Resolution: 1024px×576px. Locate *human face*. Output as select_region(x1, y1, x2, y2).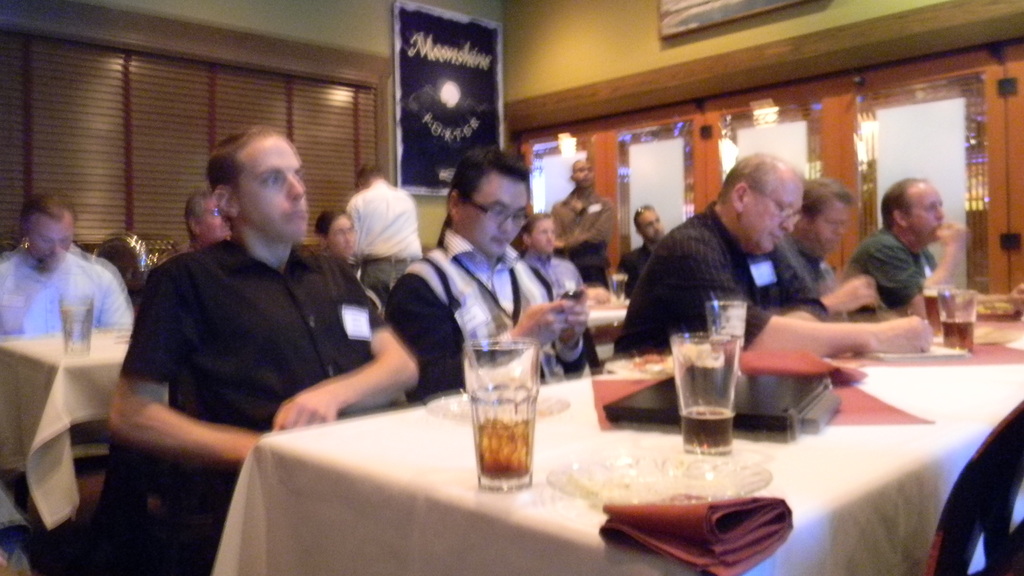
select_region(638, 206, 664, 242).
